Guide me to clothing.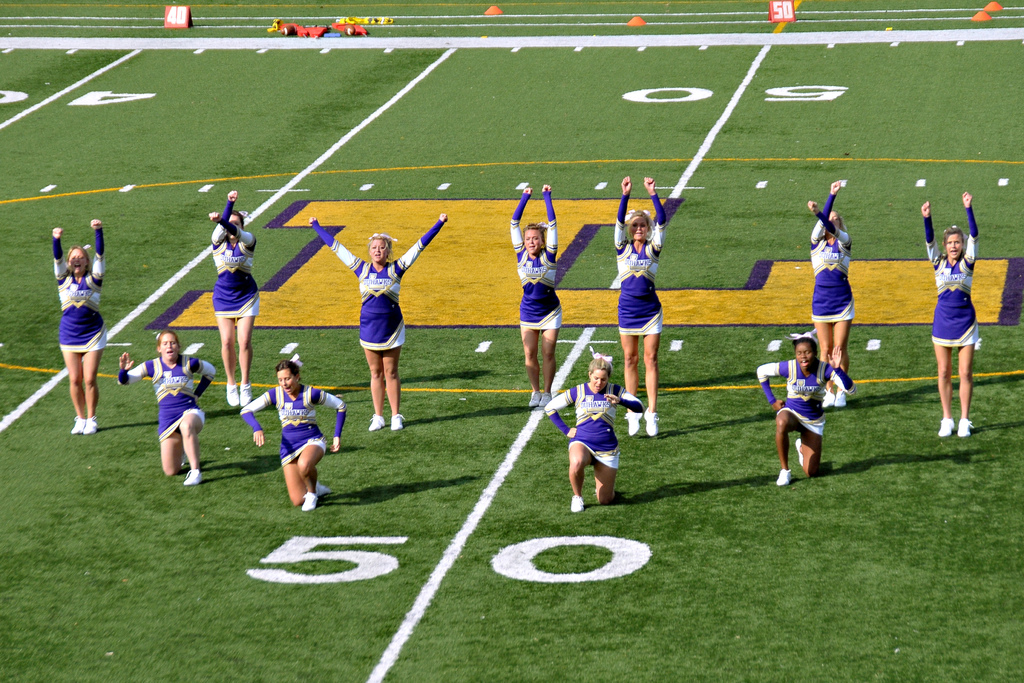
Guidance: BBox(213, 200, 262, 315).
